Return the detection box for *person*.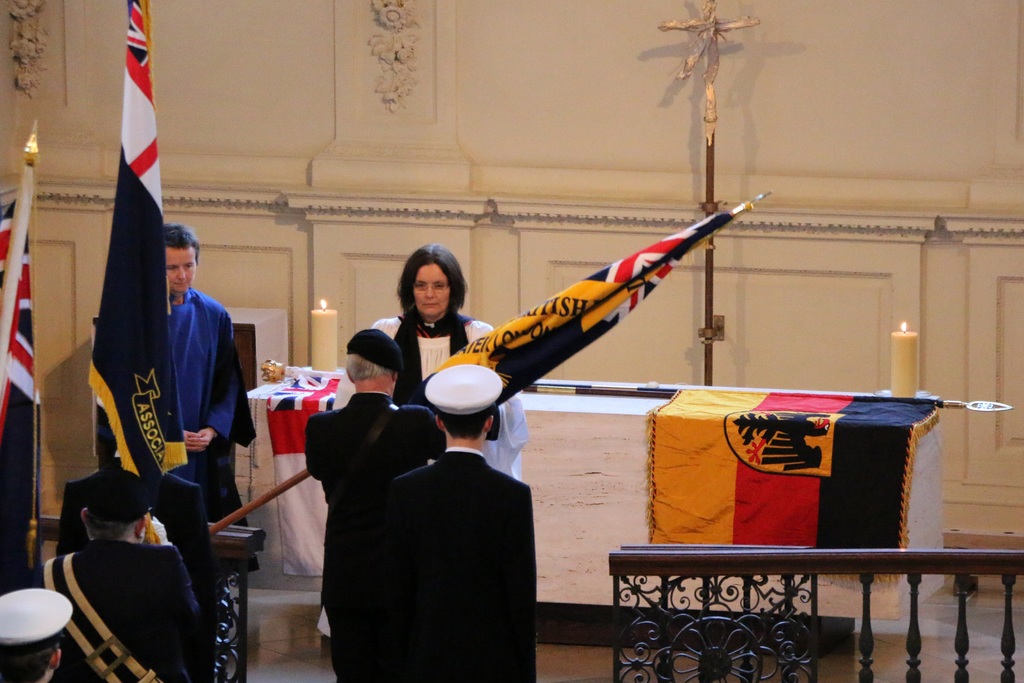
rect(365, 241, 526, 483).
